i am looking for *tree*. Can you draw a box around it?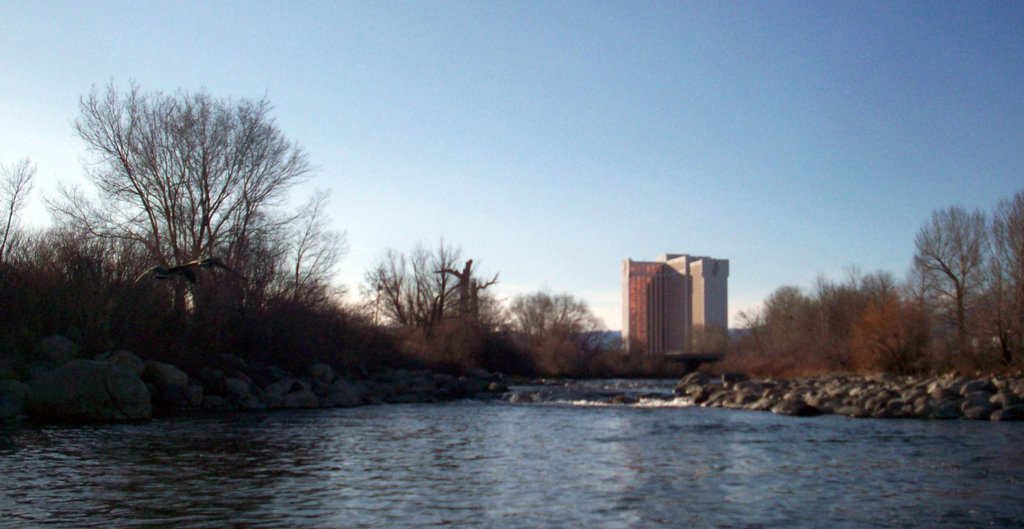
Sure, the bounding box is detection(57, 76, 326, 344).
